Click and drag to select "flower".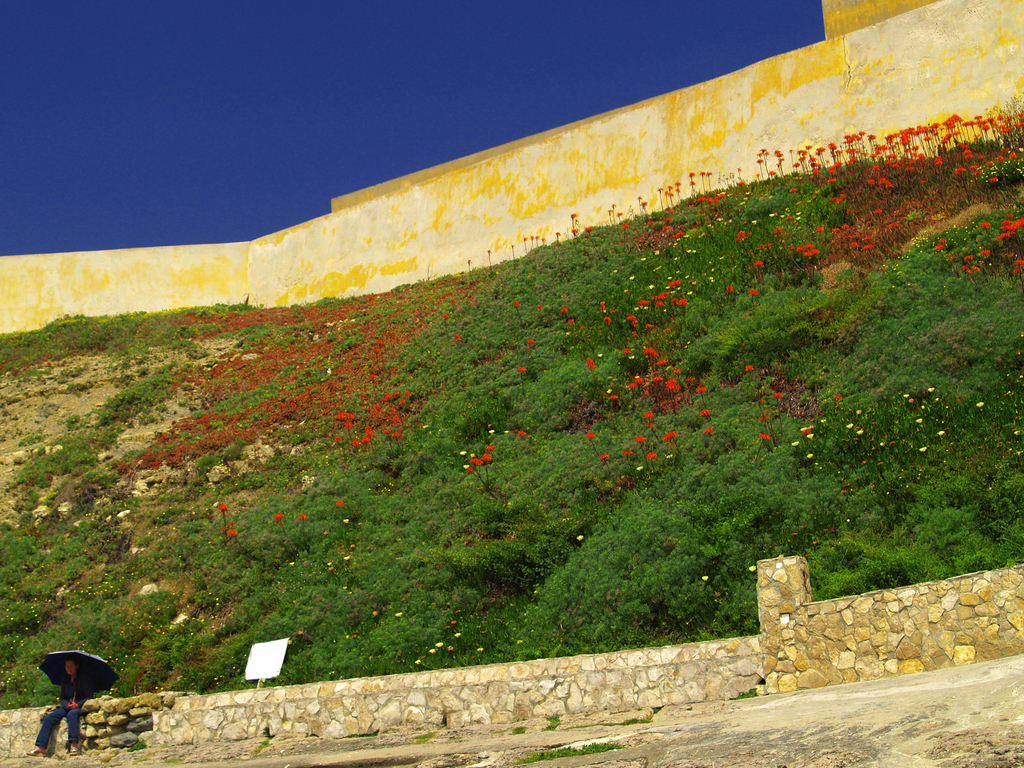
Selection: l=599, t=452, r=609, b=458.
